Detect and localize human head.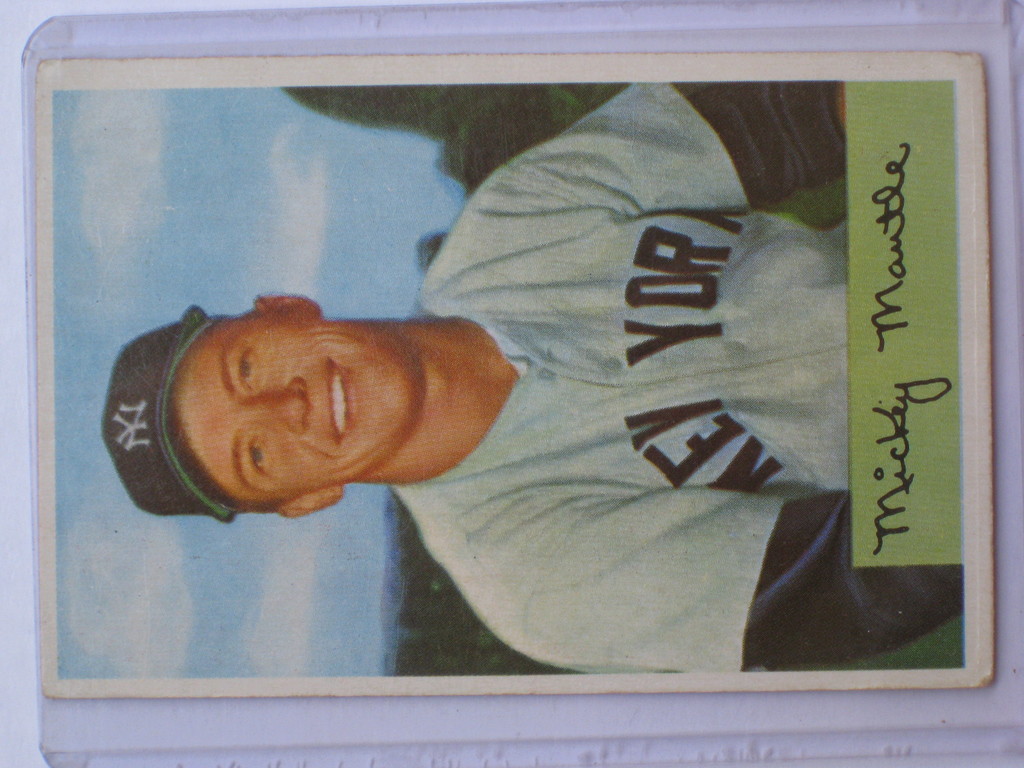
Localized at bbox=(122, 297, 421, 527).
